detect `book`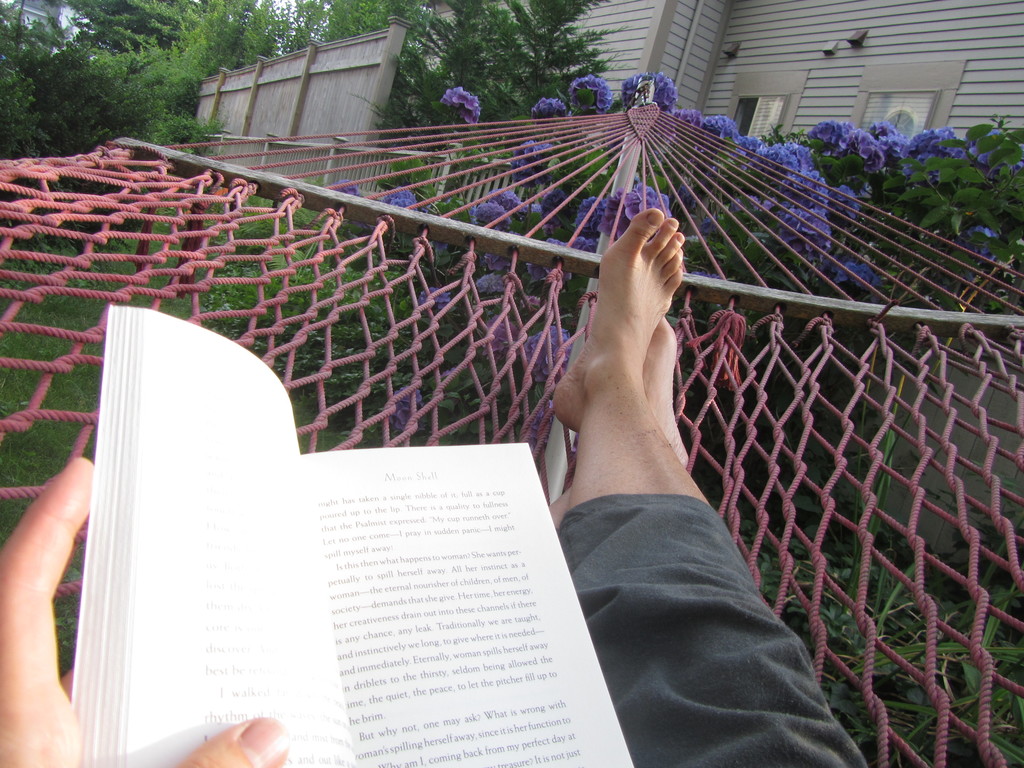
BBox(24, 312, 576, 722)
